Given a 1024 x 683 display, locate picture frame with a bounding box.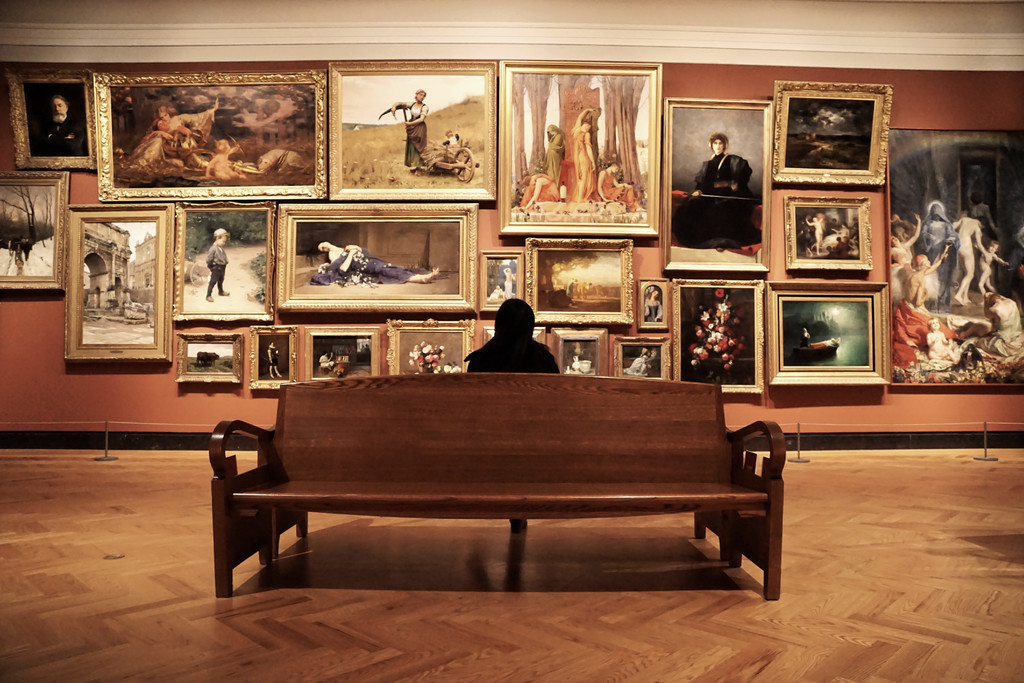
Located: x1=890 y1=126 x2=1023 y2=384.
